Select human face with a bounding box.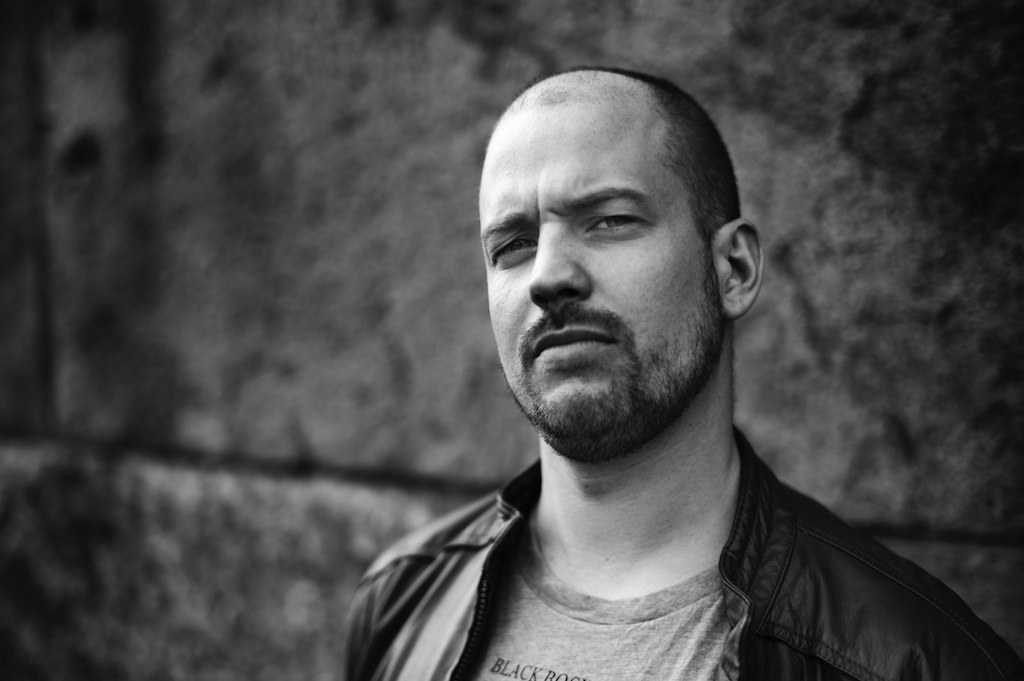
select_region(481, 105, 708, 446).
